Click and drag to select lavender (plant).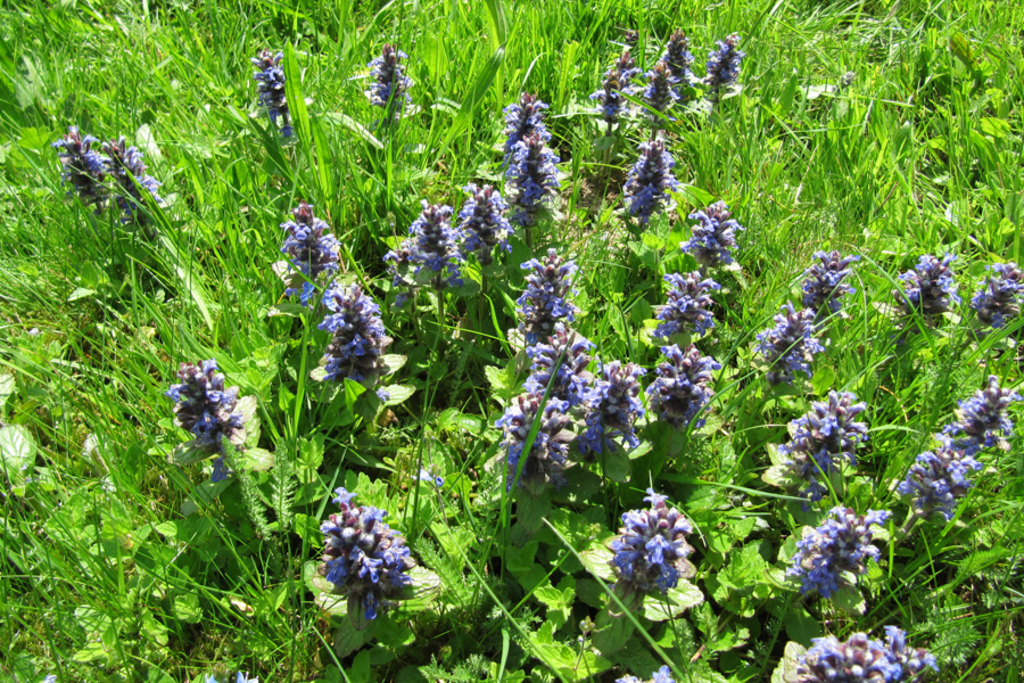
Selection: bbox=[506, 261, 573, 355].
